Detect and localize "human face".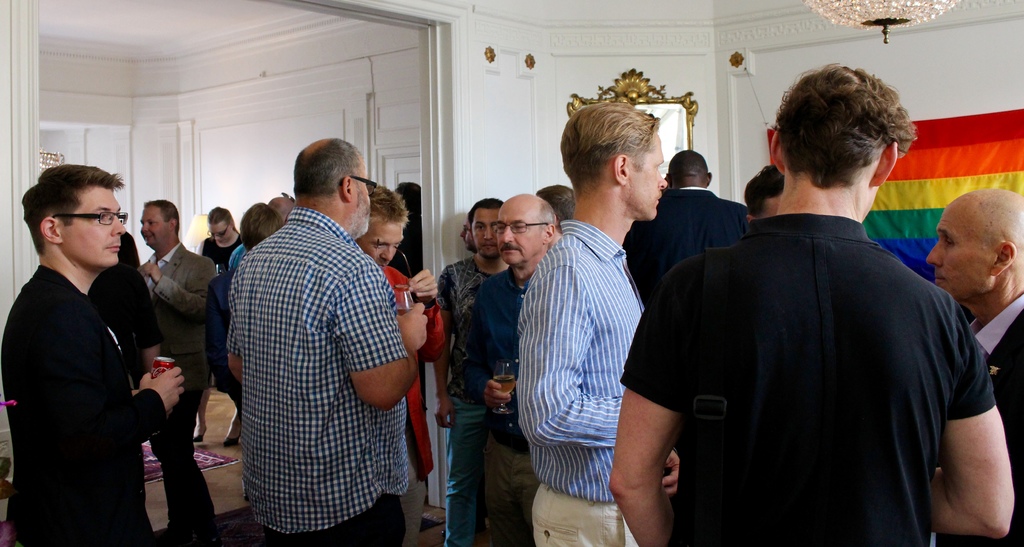
Localized at box(367, 226, 406, 267).
